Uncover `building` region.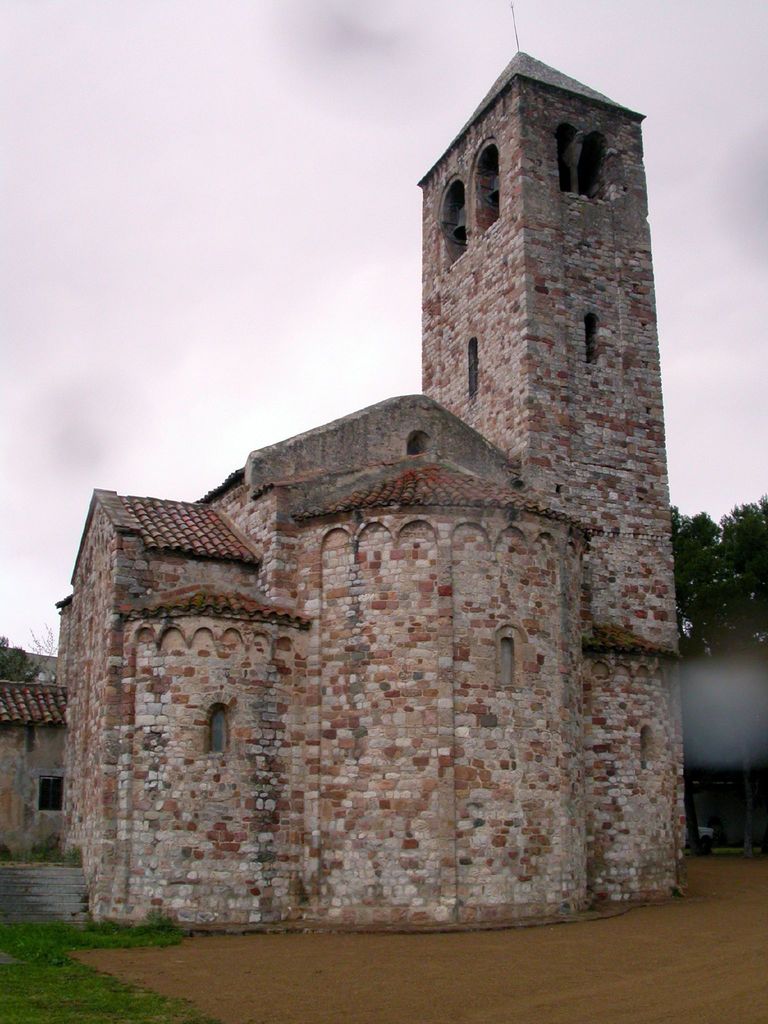
Uncovered: <bbox>0, 42, 690, 930</bbox>.
